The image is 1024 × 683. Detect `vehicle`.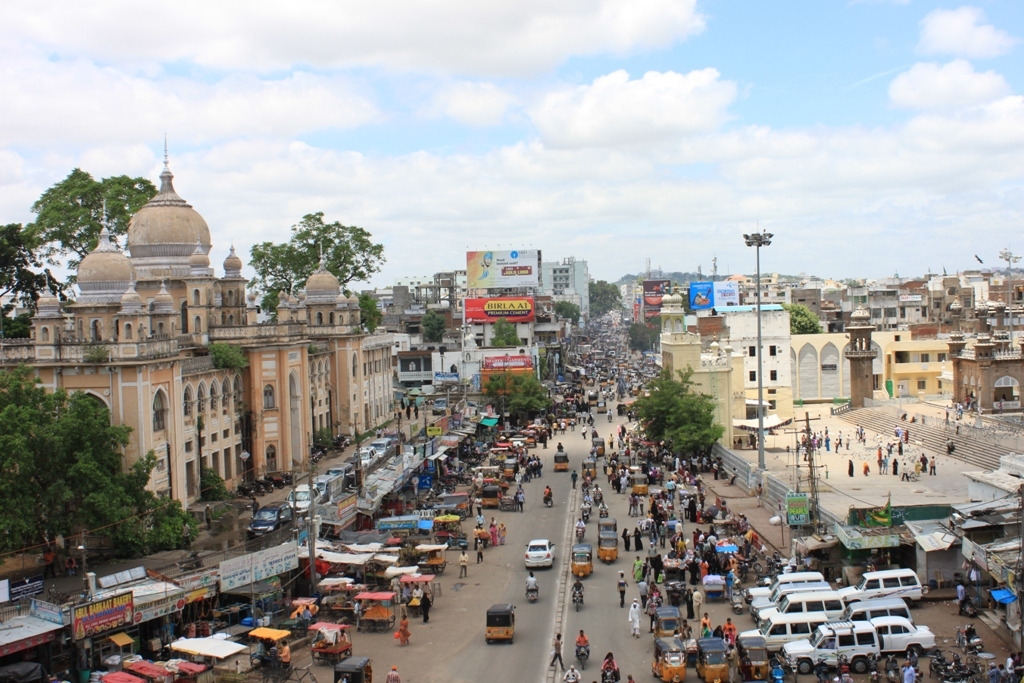
Detection: select_region(597, 517, 627, 568).
